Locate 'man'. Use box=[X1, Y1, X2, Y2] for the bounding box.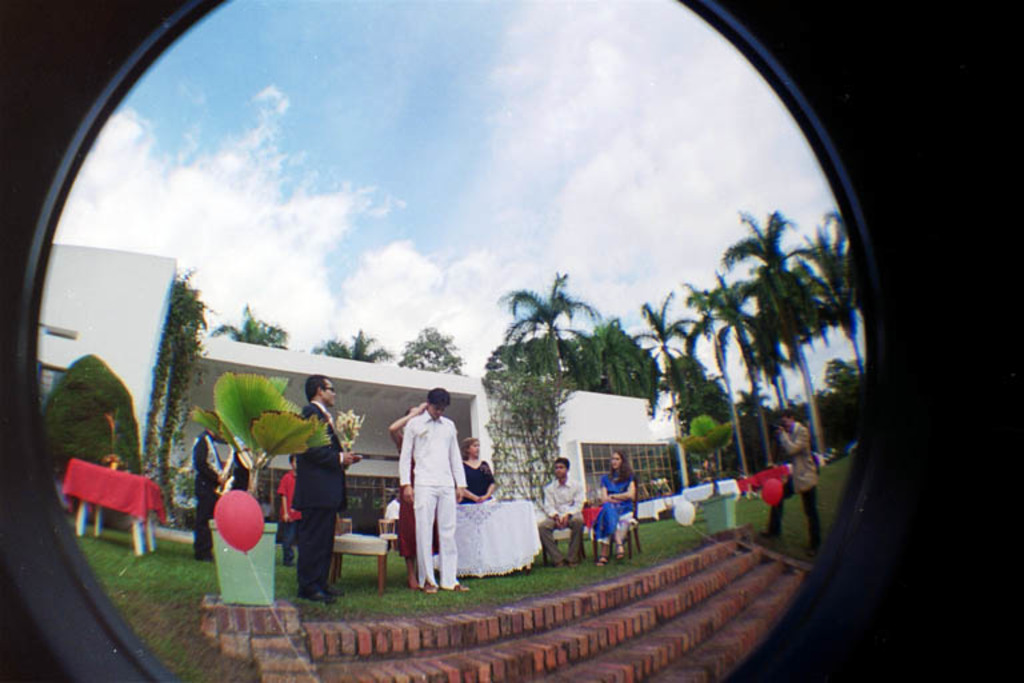
box=[757, 406, 827, 556].
